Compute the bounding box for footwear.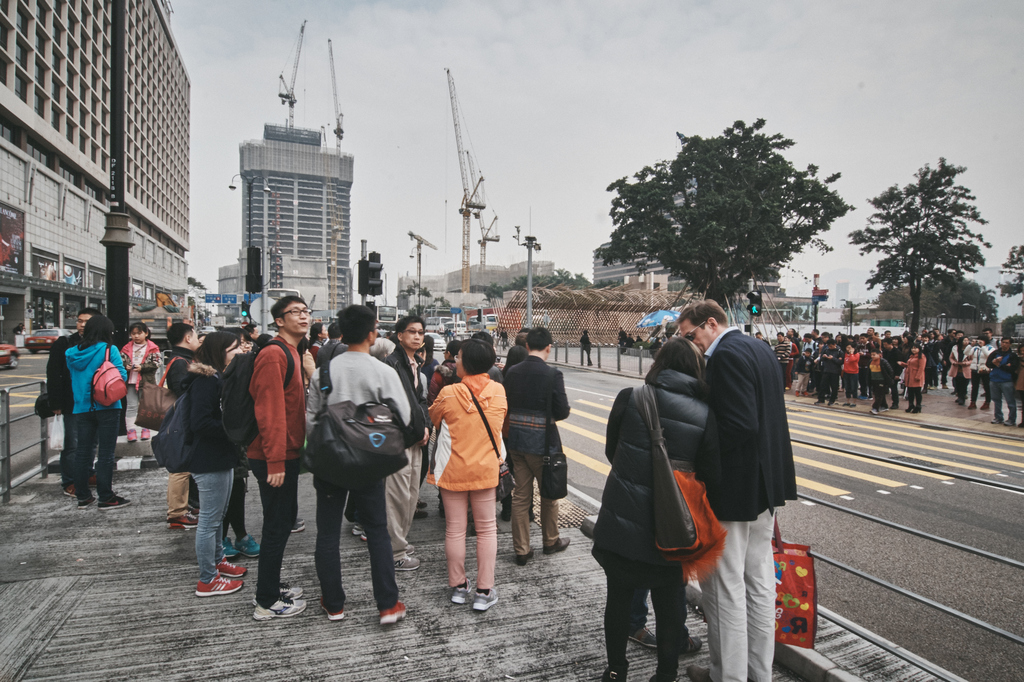
pyautogui.locateOnScreen(1004, 421, 1016, 427).
